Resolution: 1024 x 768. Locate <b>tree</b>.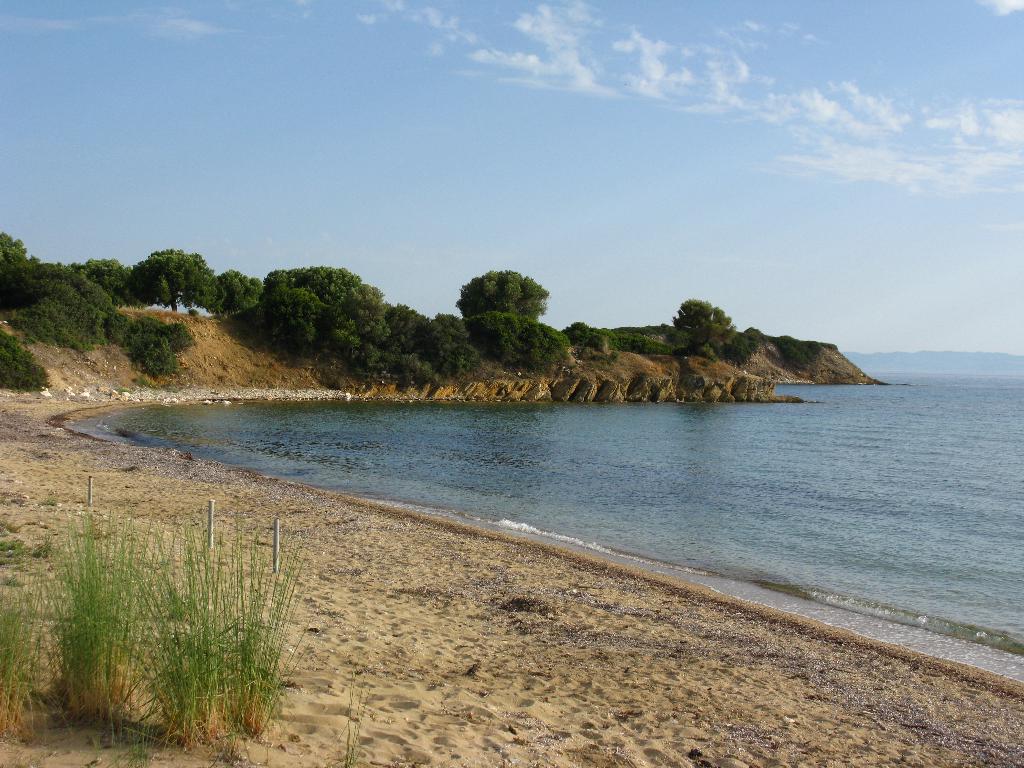
left=205, top=266, right=267, bottom=316.
